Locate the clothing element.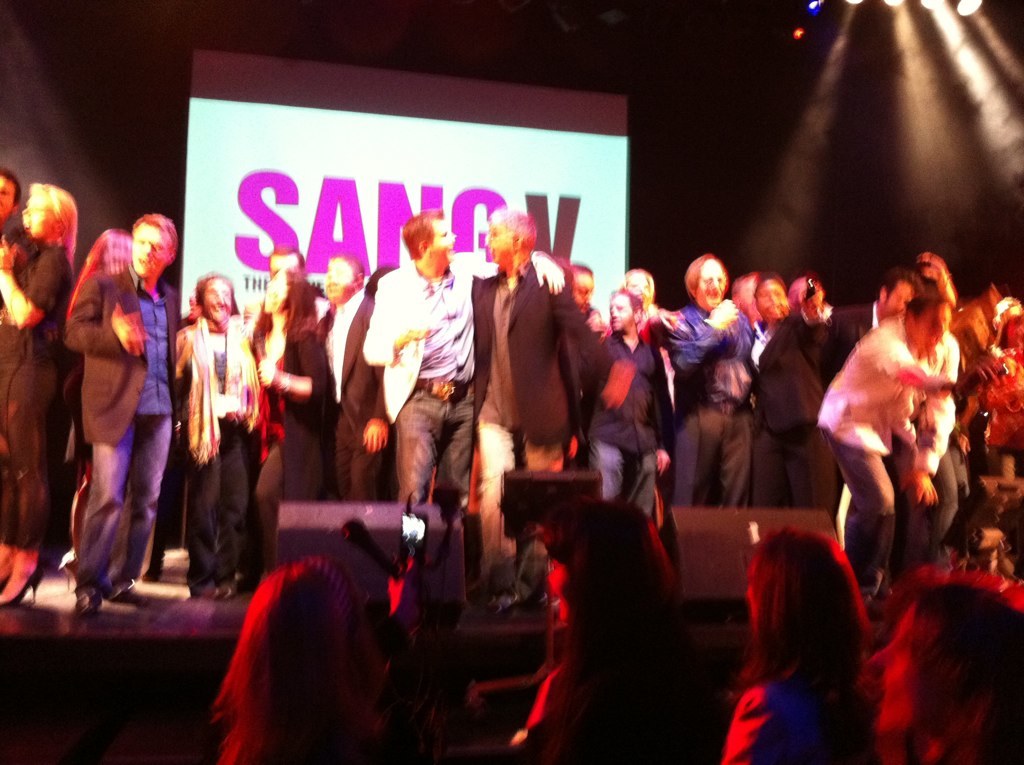
Element bbox: detection(0, 240, 79, 549).
